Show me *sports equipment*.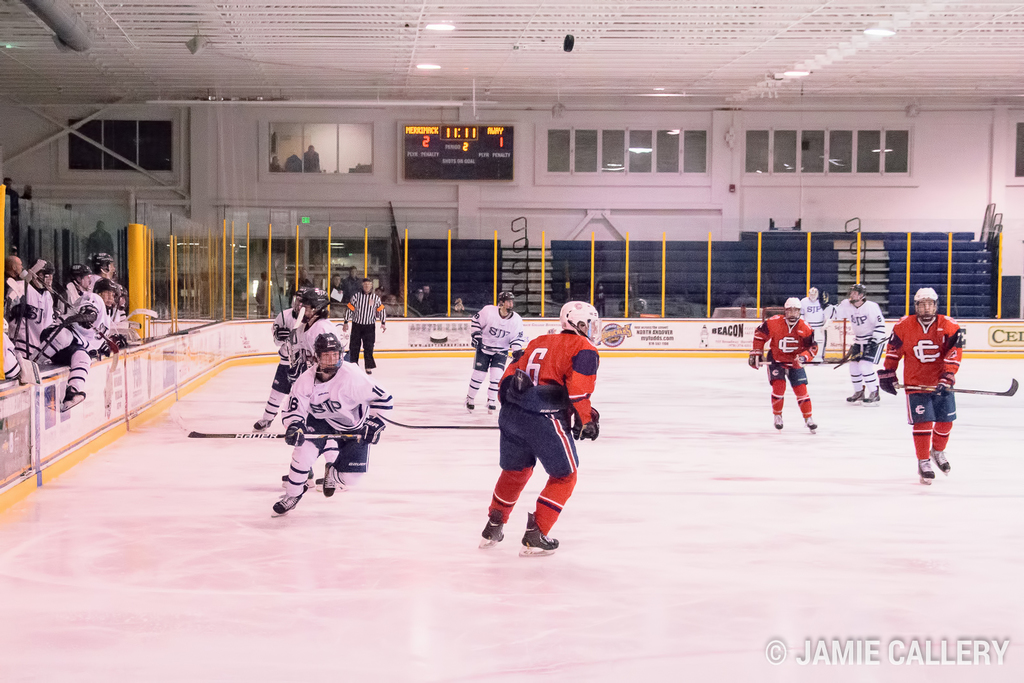
*sports equipment* is here: 124 305 157 321.
